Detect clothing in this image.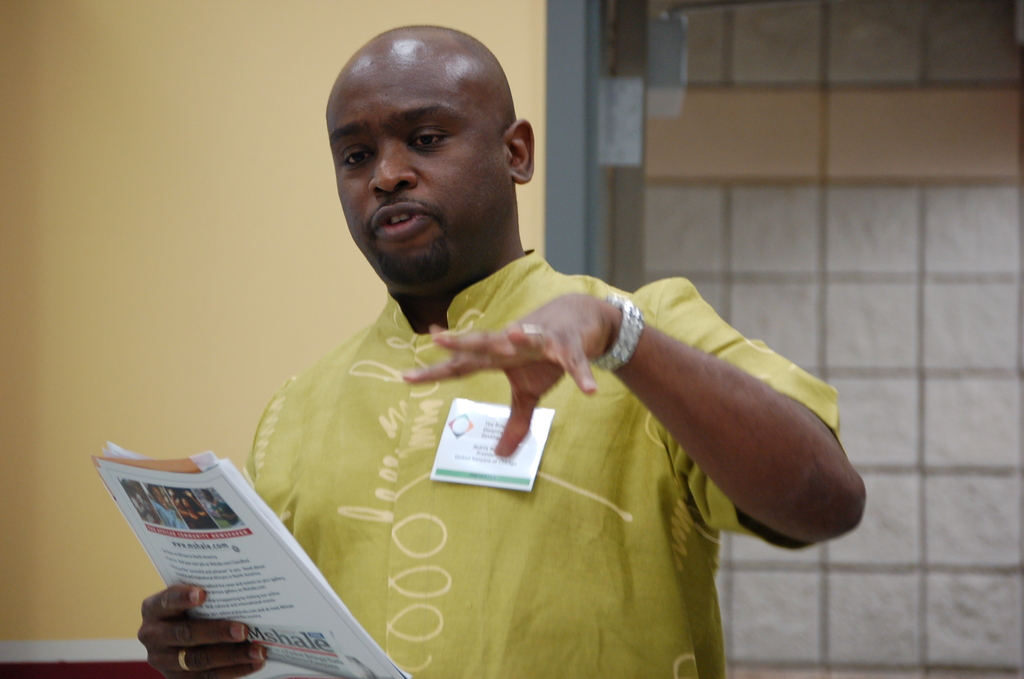
Detection: 236 209 765 641.
